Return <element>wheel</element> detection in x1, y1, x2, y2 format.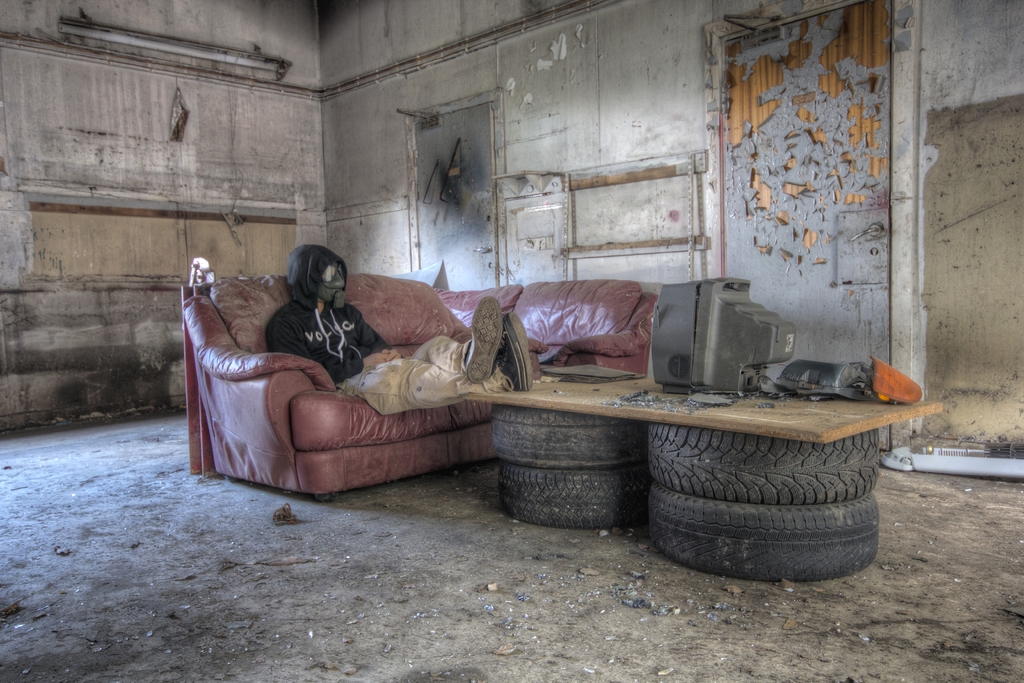
500, 470, 641, 532.
